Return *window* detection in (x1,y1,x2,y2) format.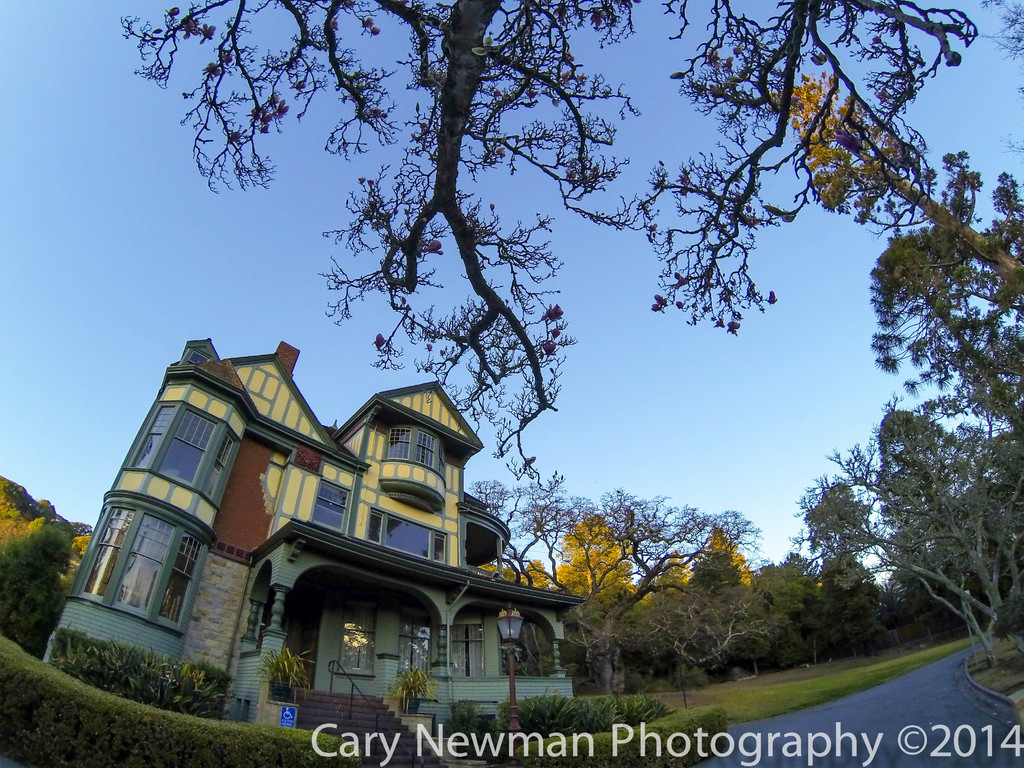
(129,403,181,471).
